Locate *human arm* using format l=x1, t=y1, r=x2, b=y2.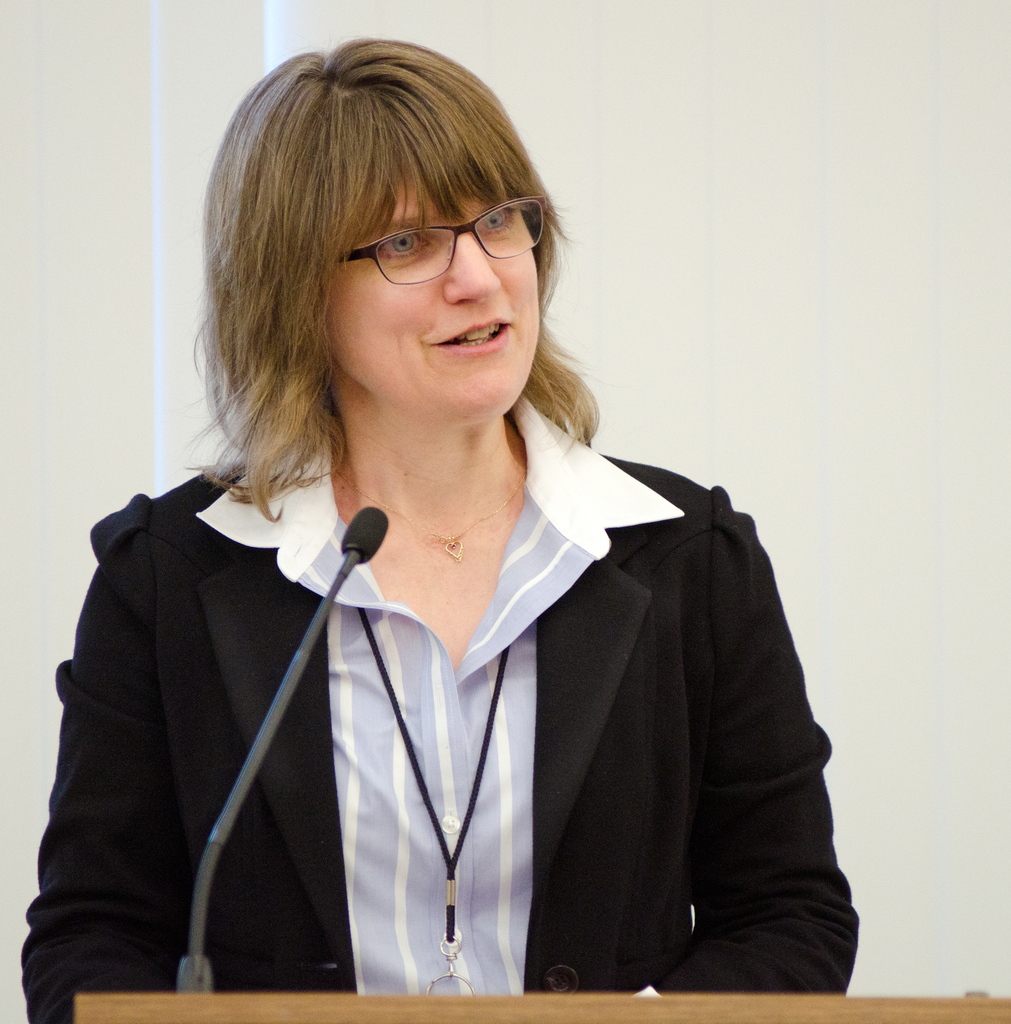
l=680, t=520, r=825, b=986.
